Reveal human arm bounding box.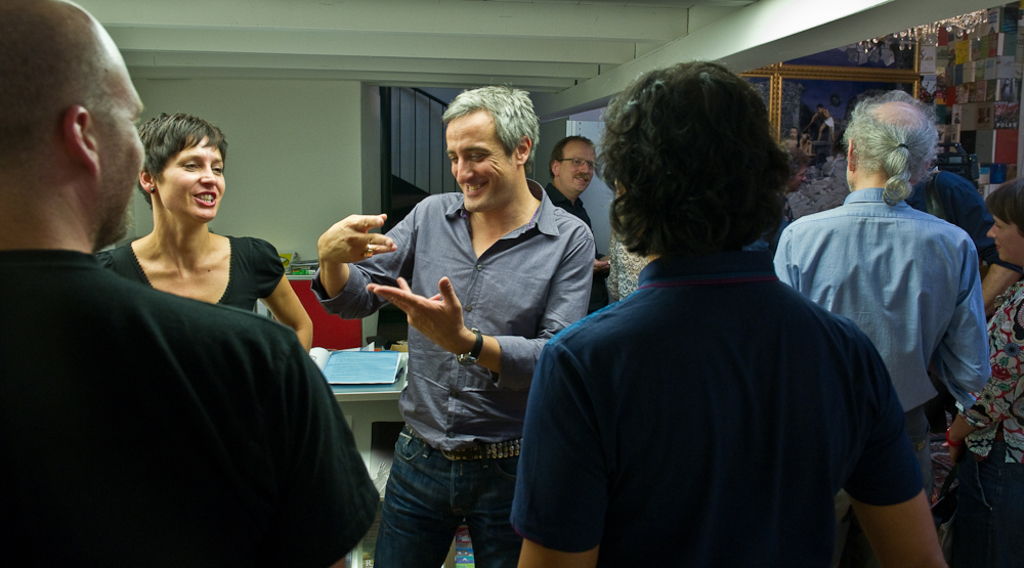
Revealed: locate(351, 223, 592, 362).
